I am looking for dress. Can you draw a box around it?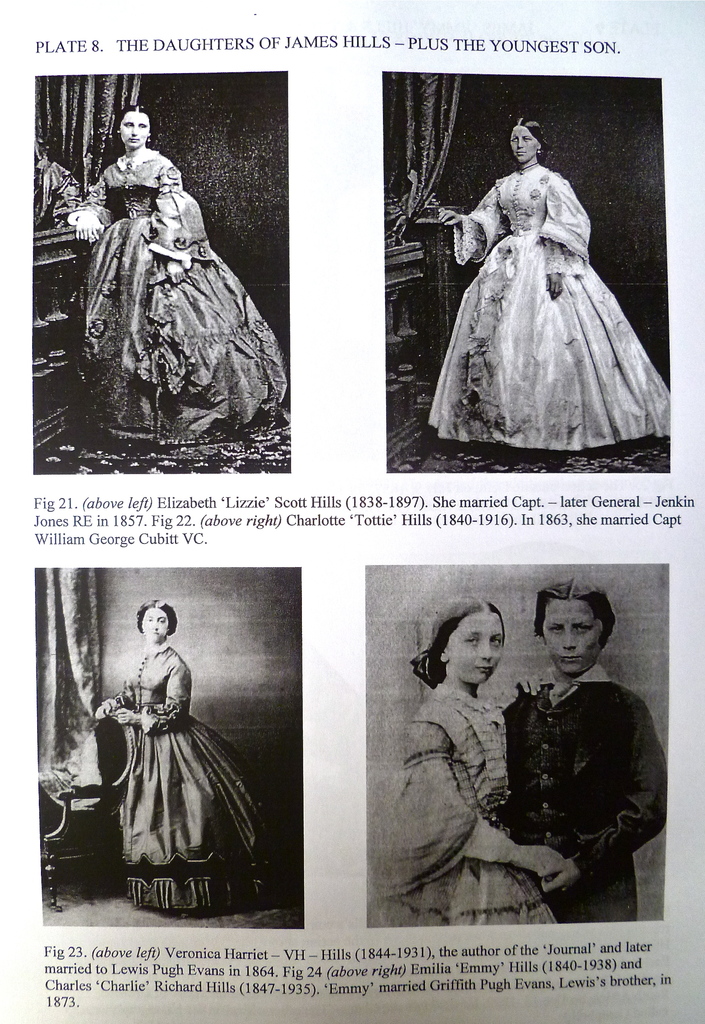
Sure, the bounding box is Rect(372, 684, 561, 934).
